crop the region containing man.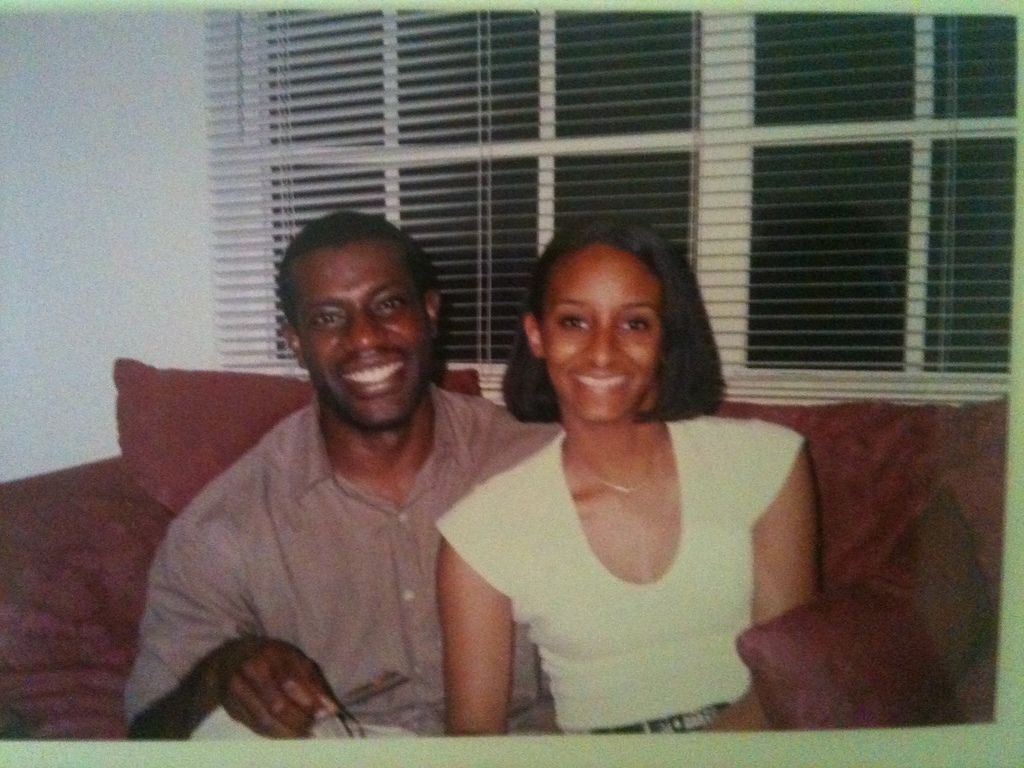
Crop region: 140,200,557,759.
